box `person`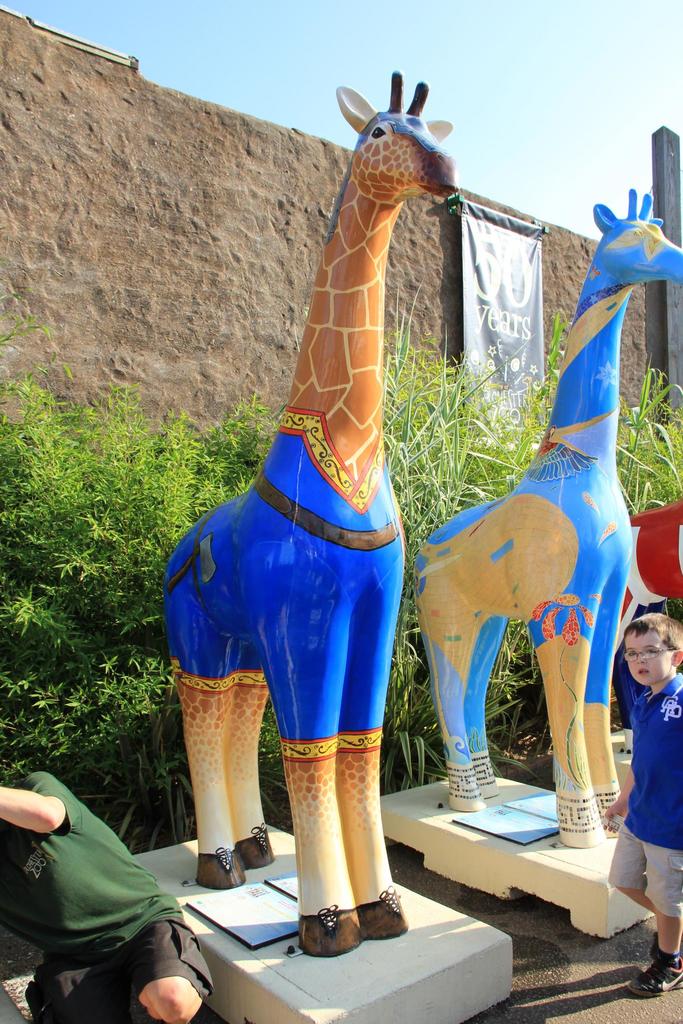
x1=3 y1=701 x2=218 y2=1003
